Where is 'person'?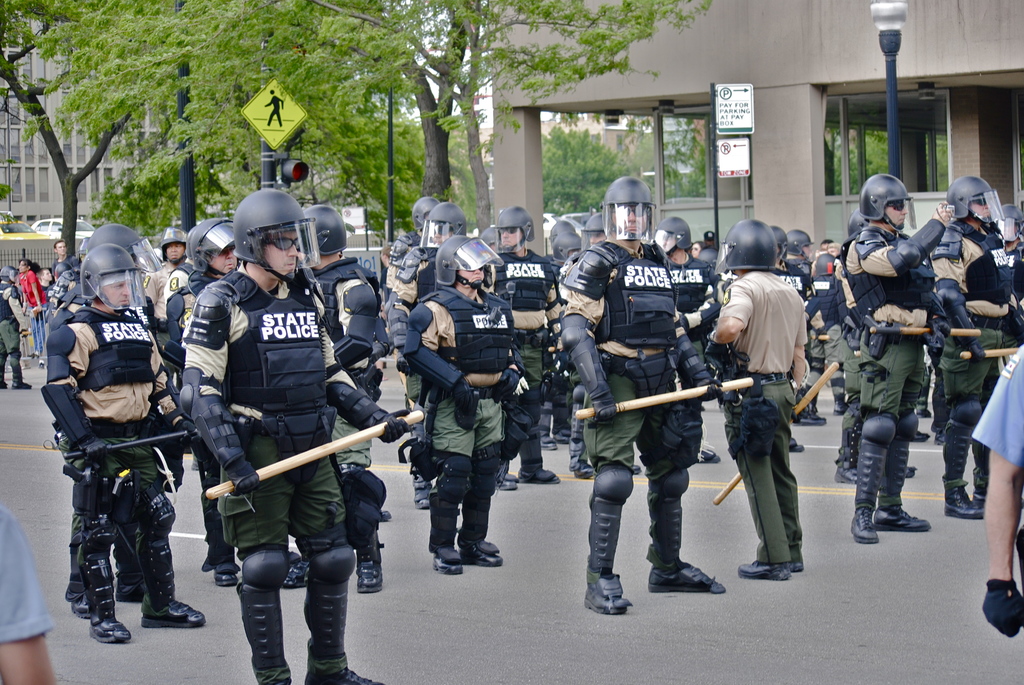
BBox(0, 508, 64, 684).
